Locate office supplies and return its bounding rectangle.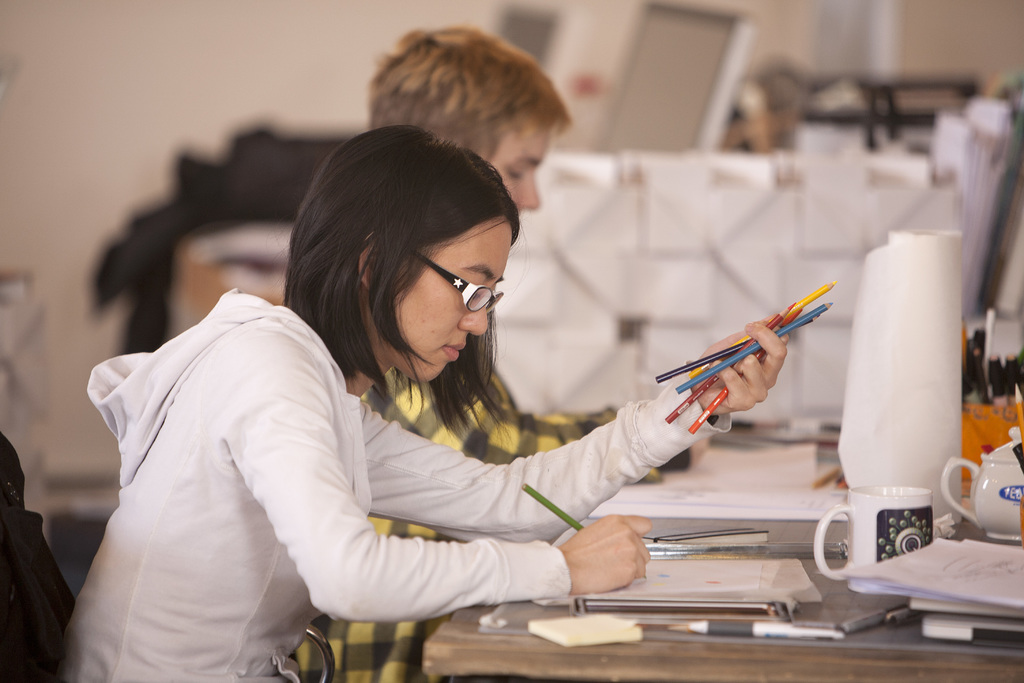
<bbox>916, 612, 1006, 650</bbox>.
